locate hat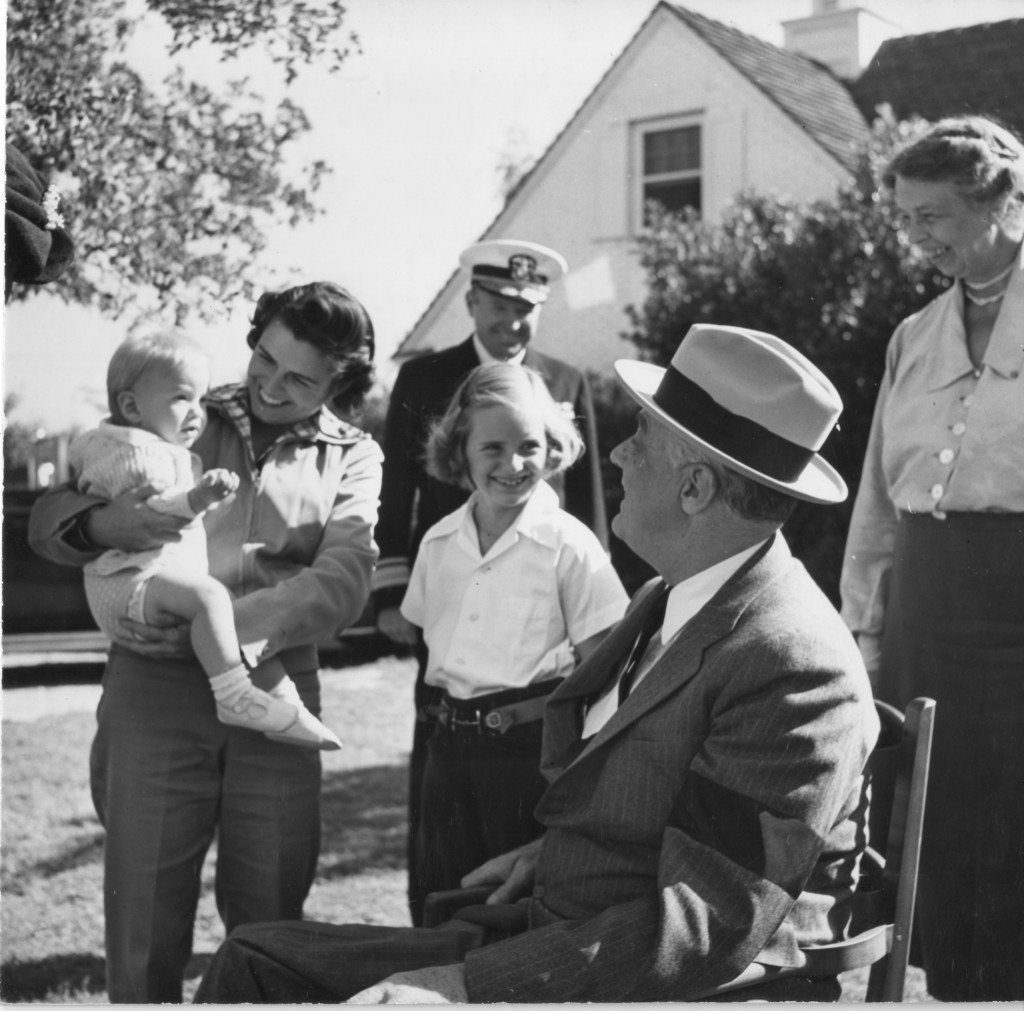
{"x1": 458, "y1": 243, "x2": 572, "y2": 303}
